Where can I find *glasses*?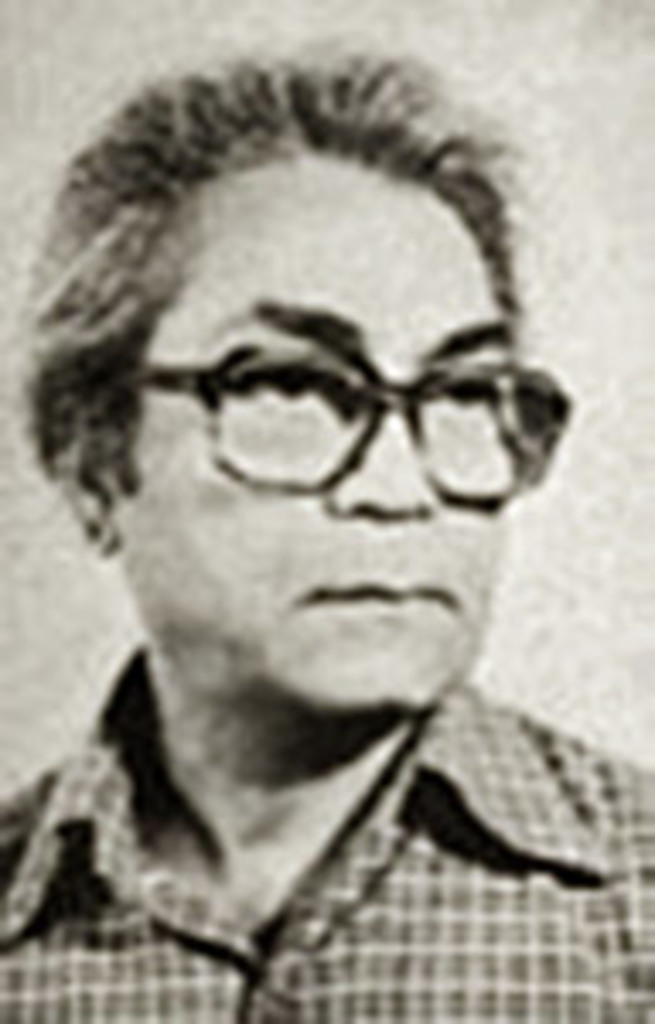
You can find it at region(130, 331, 573, 509).
